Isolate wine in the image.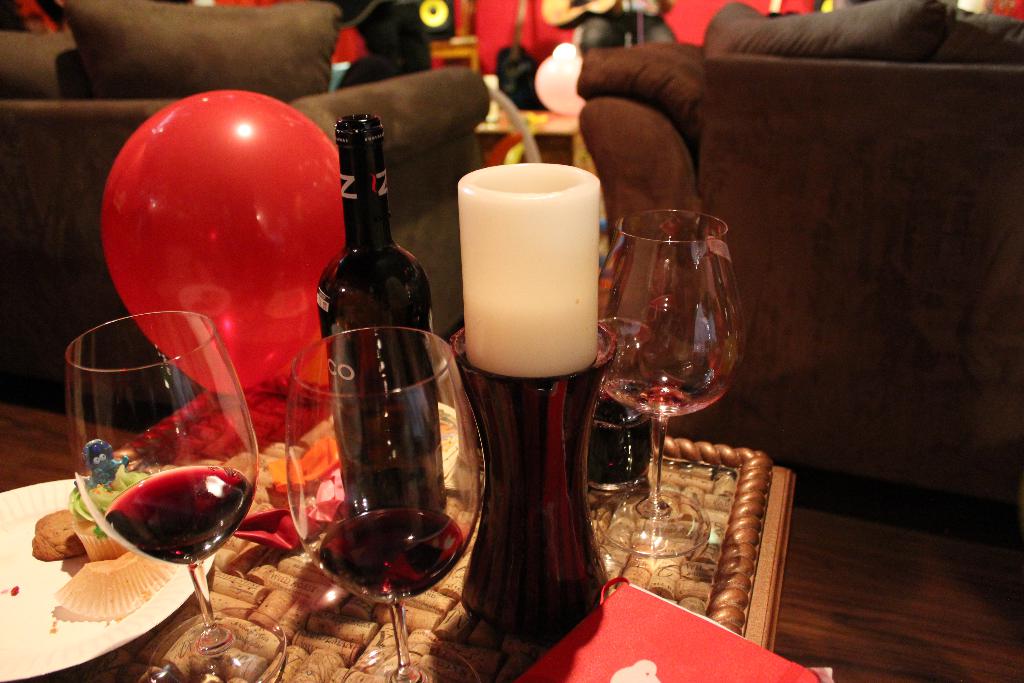
Isolated region: 98, 463, 250, 572.
